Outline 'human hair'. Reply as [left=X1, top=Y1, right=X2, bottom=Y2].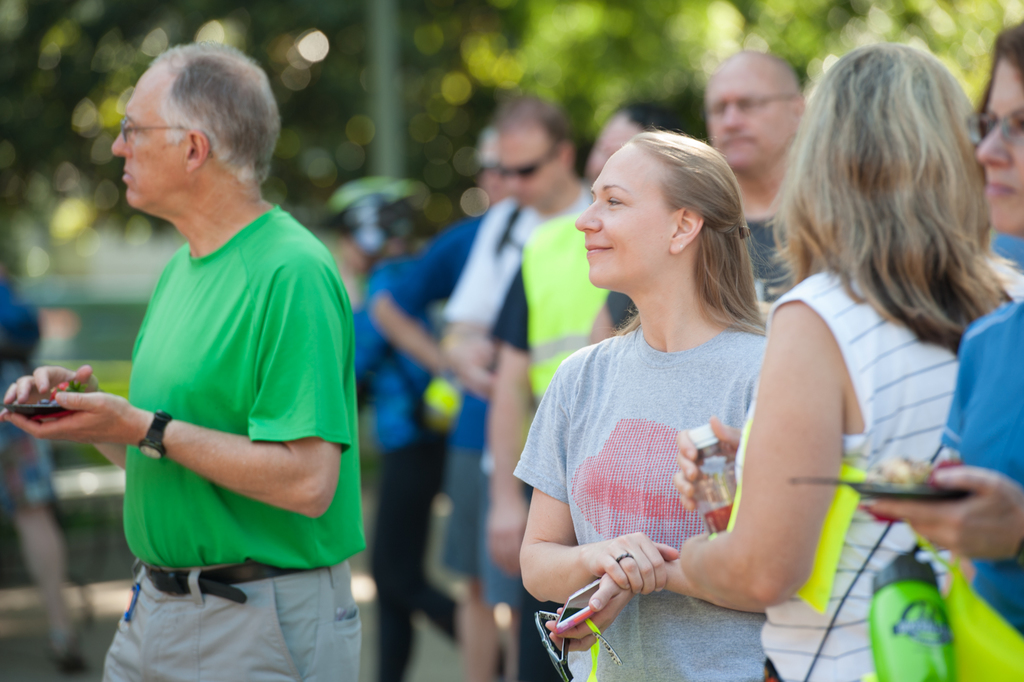
[left=150, top=41, right=279, bottom=188].
